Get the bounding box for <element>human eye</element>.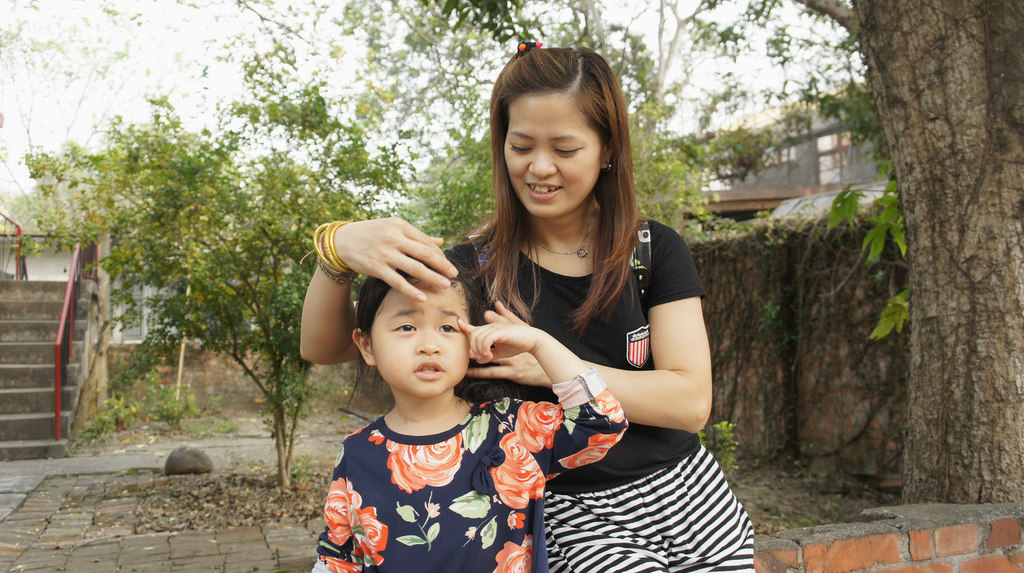
rect(436, 318, 462, 335).
